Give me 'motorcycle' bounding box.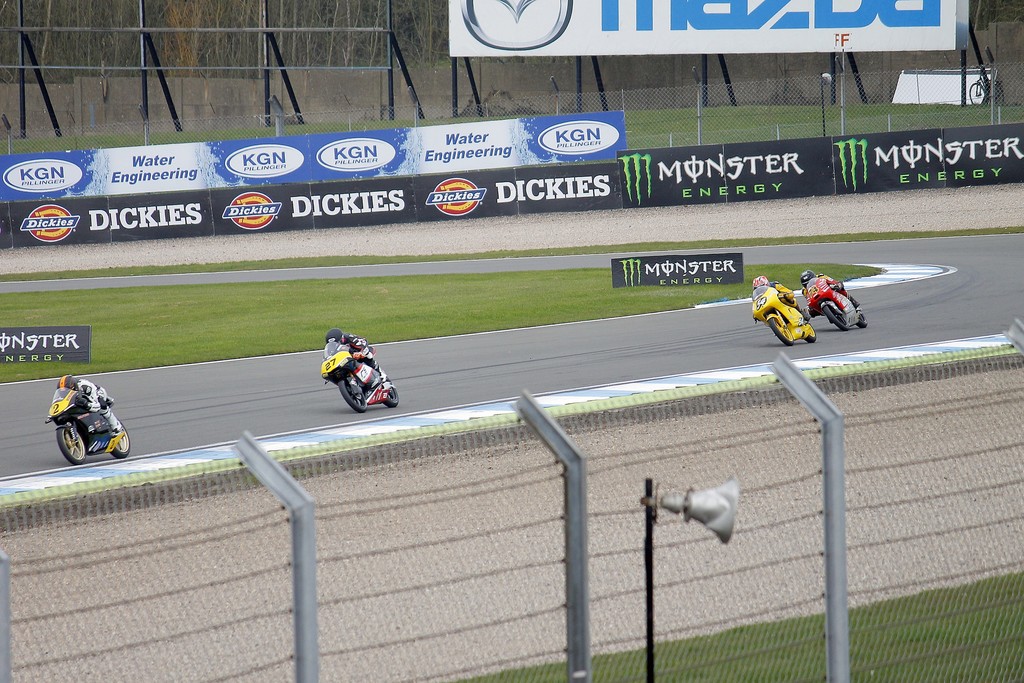
bbox(43, 388, 133, 469).
